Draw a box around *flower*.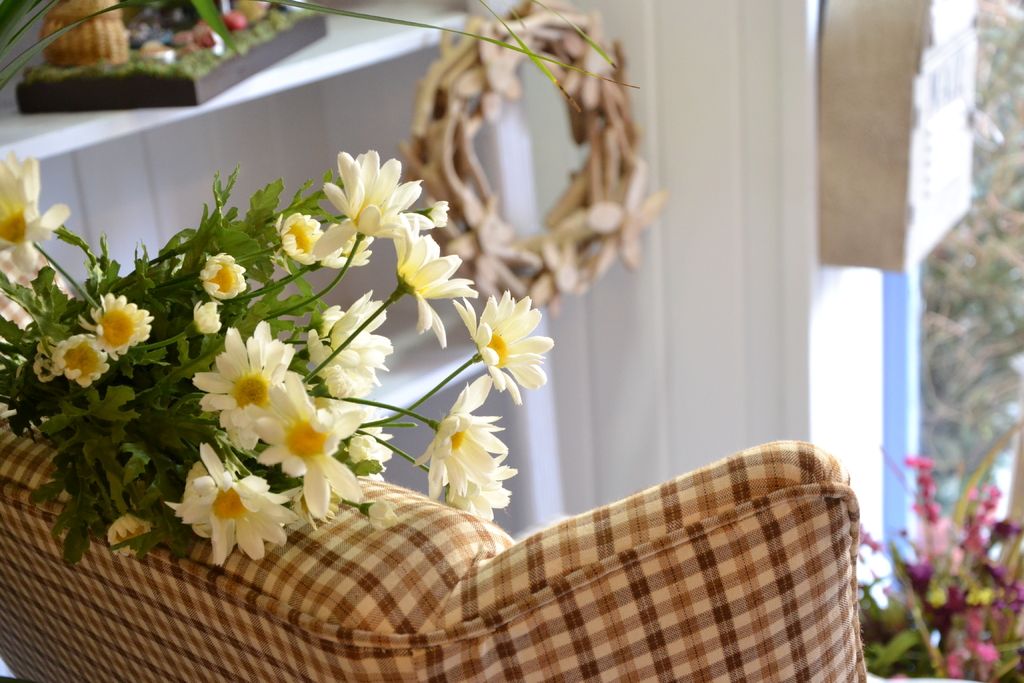
(left=45, top=325, right=109, bottom=397).
